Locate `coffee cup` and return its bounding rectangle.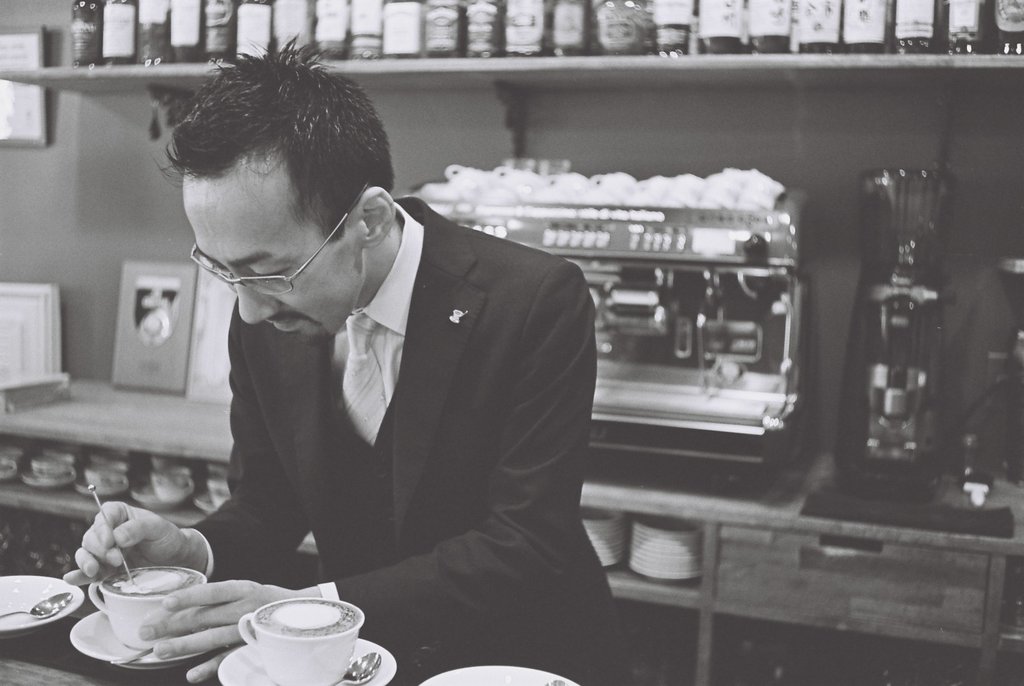
(148, 455, 180, 466).
